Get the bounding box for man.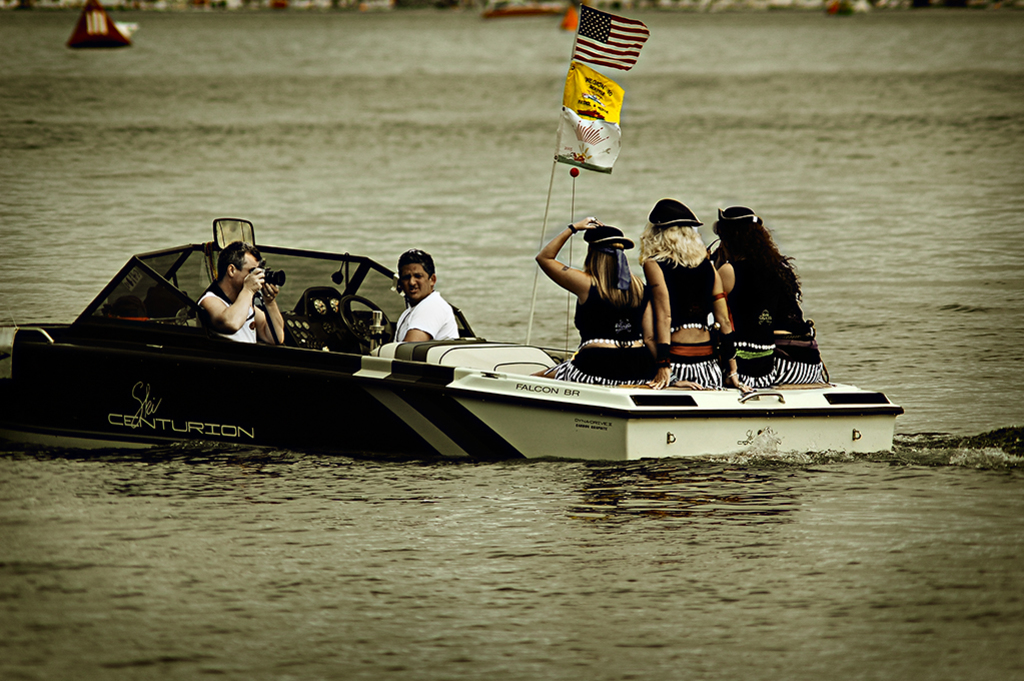
(x1=195, y1=236, x2=286, y2=349).
